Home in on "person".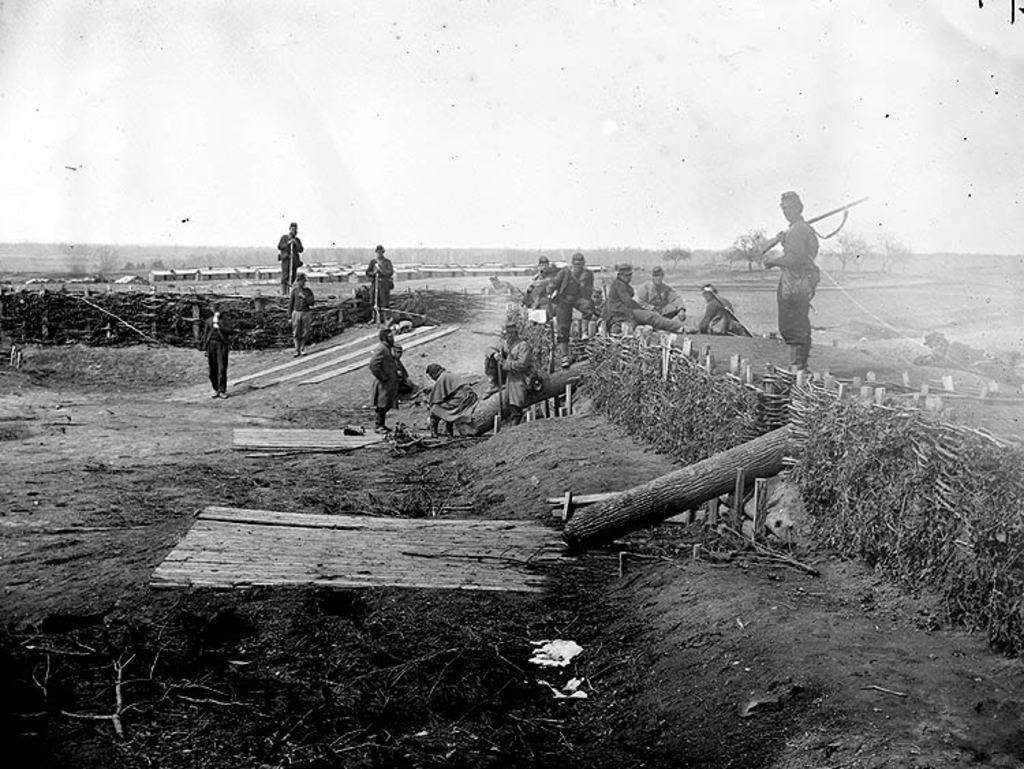
Homed in at select_region(281, 276, 318, 358).
